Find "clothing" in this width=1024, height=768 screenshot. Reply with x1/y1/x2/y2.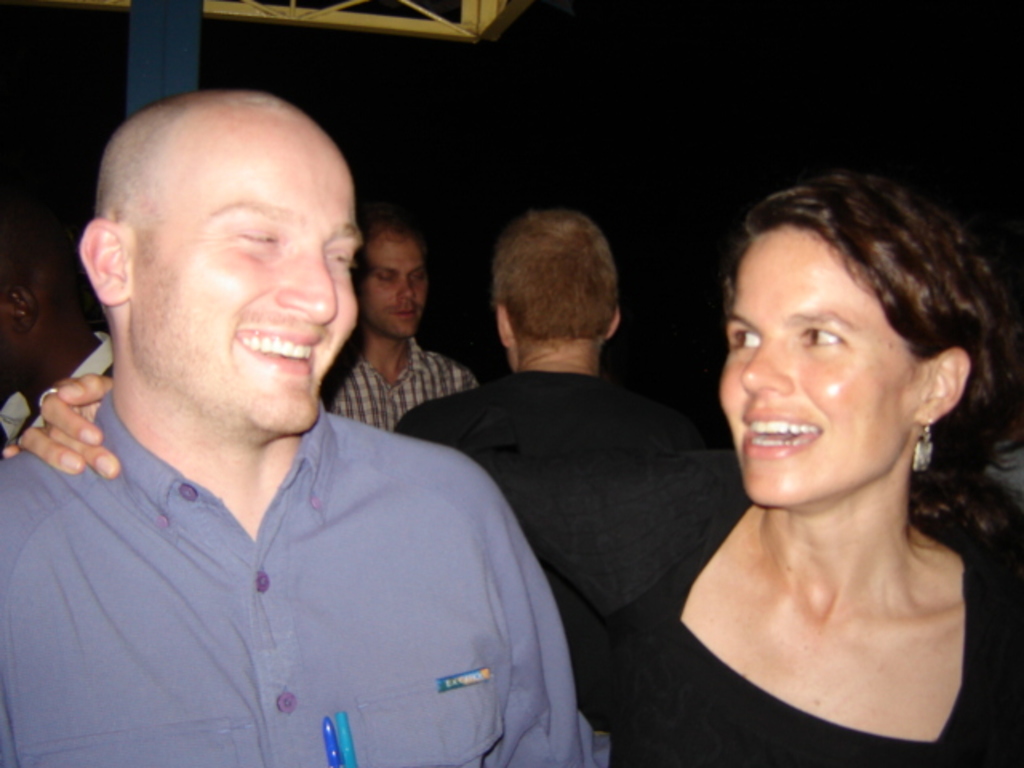
0/381/608/766.
